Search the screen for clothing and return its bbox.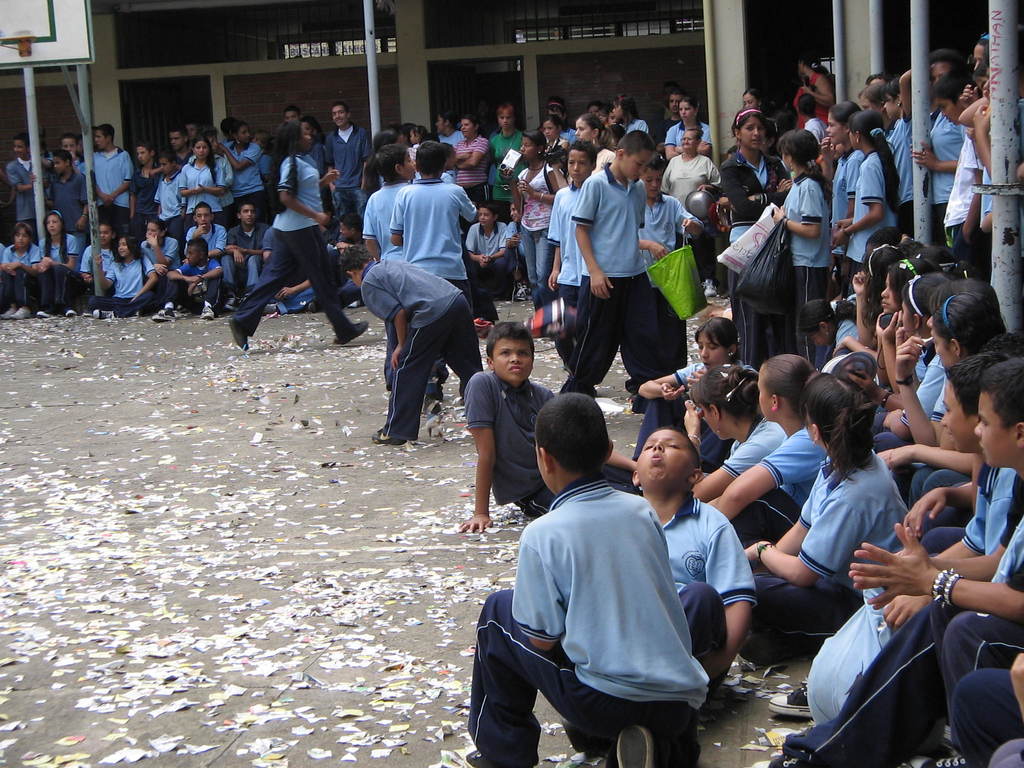
Found: bbox=[91, 254, 158, 322].
